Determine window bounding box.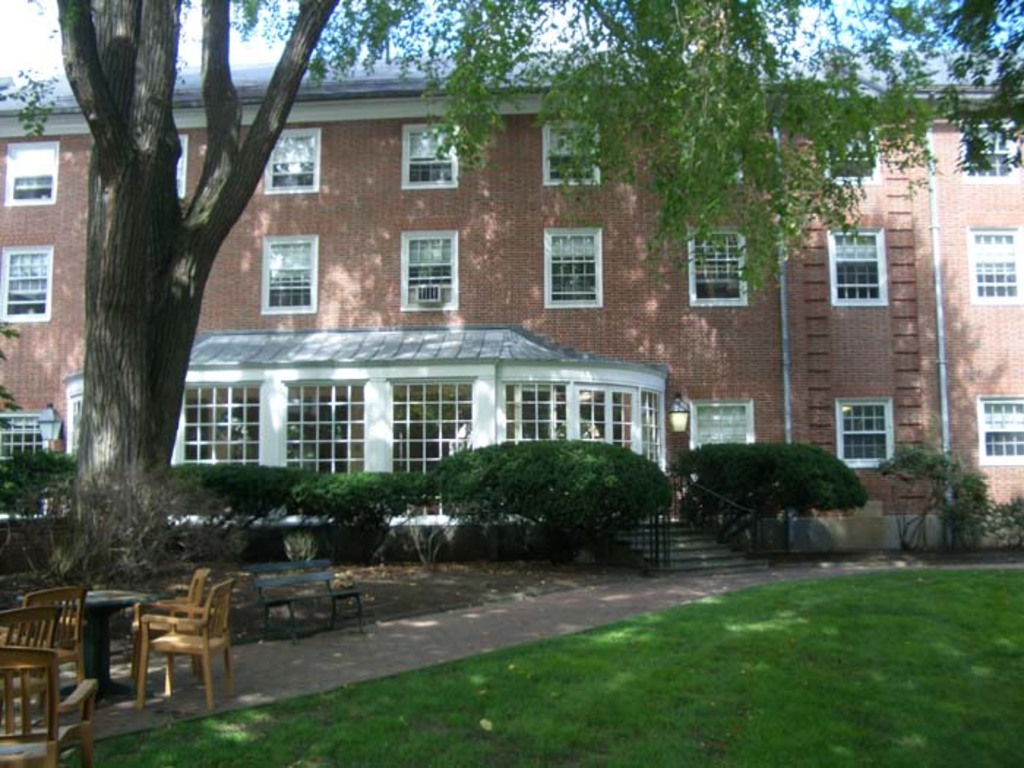
Determined: {"left": 835, "top": 396, "right": 892, "bottom": 468}.
